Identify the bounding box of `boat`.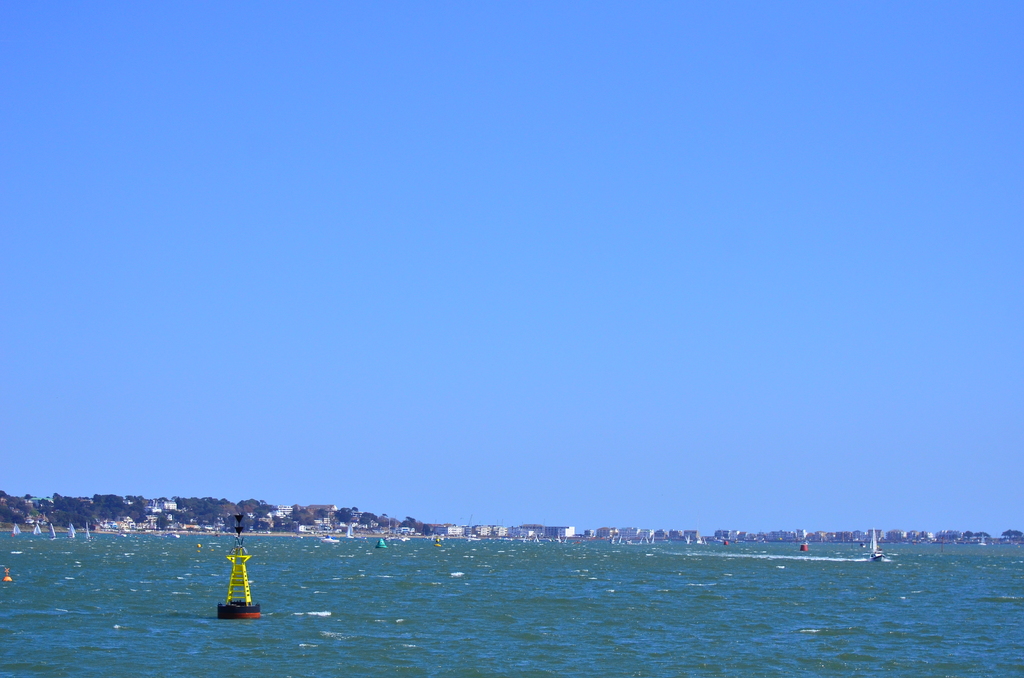
<bbox>467, 530, 478, 541</bbox>.
